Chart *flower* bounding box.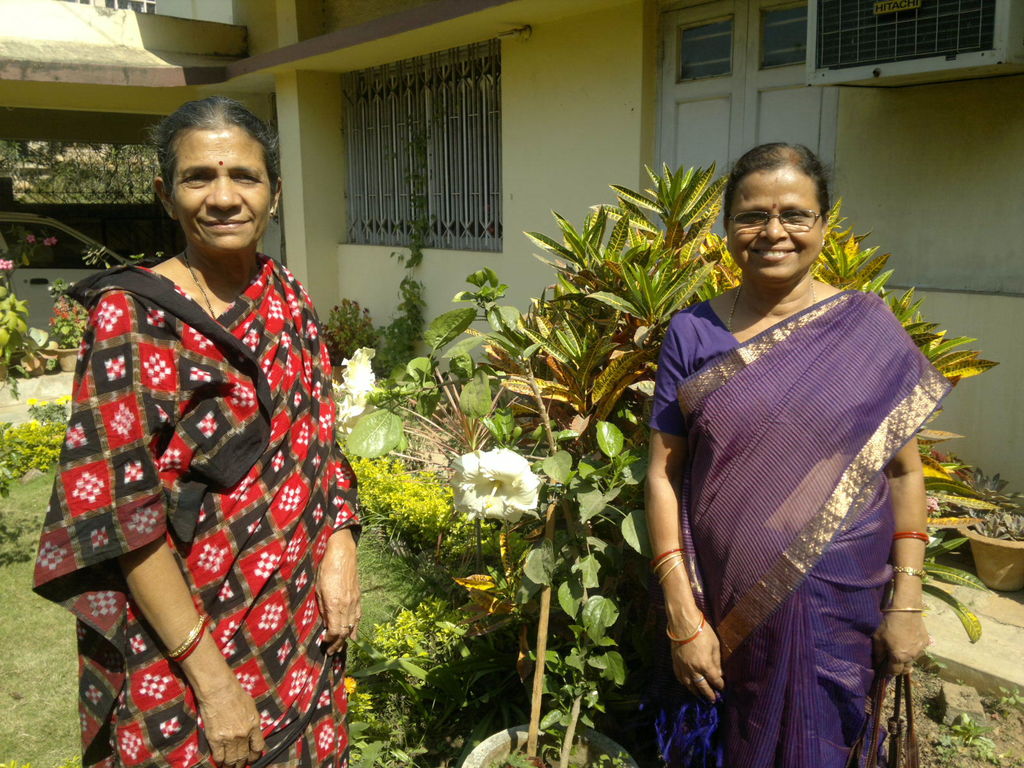
Charted: 50 319 56 328.
